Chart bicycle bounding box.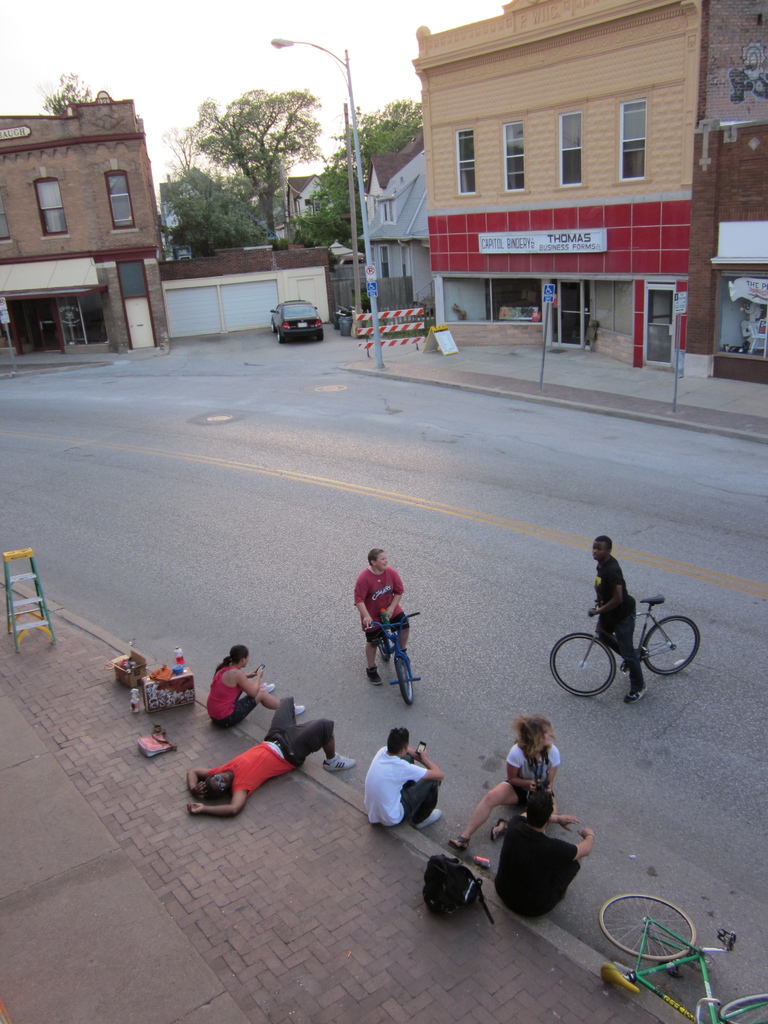
Charted: <bbox>366, 611, 422, 707</bbox>.
